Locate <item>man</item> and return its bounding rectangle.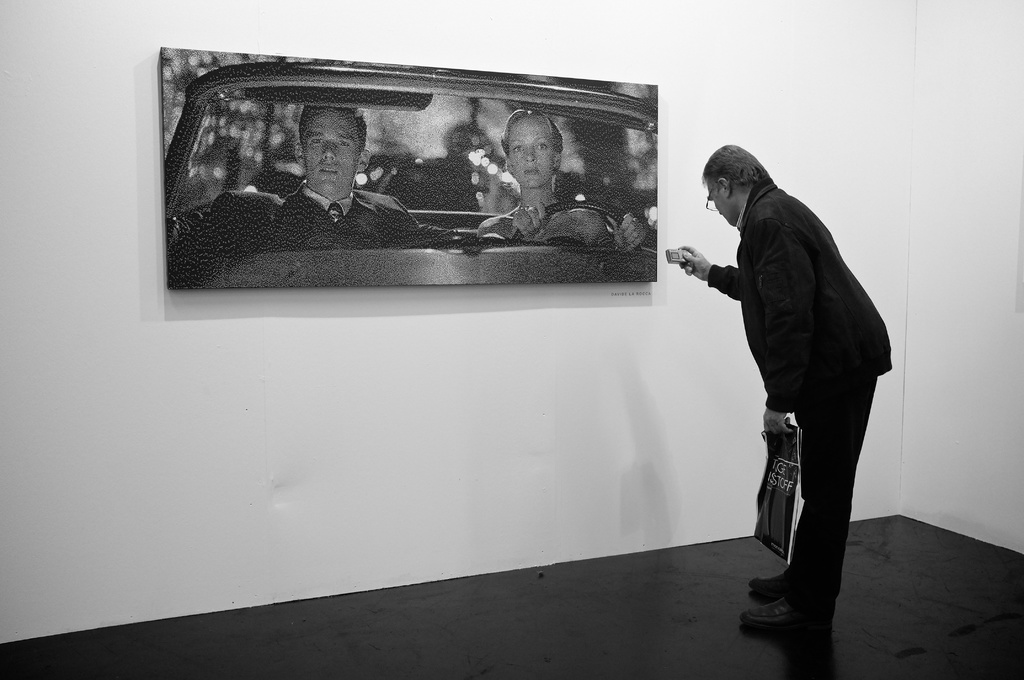
x1=266 y1=108 x2=422 y2=249.
